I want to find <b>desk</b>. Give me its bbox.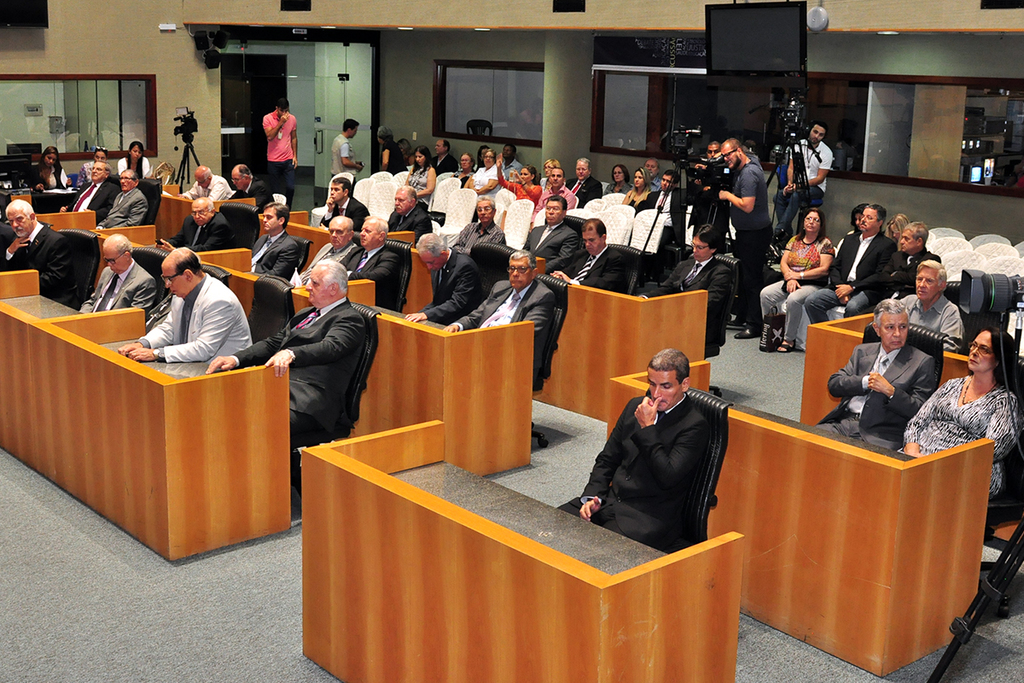
608, 356, 997, 680.
